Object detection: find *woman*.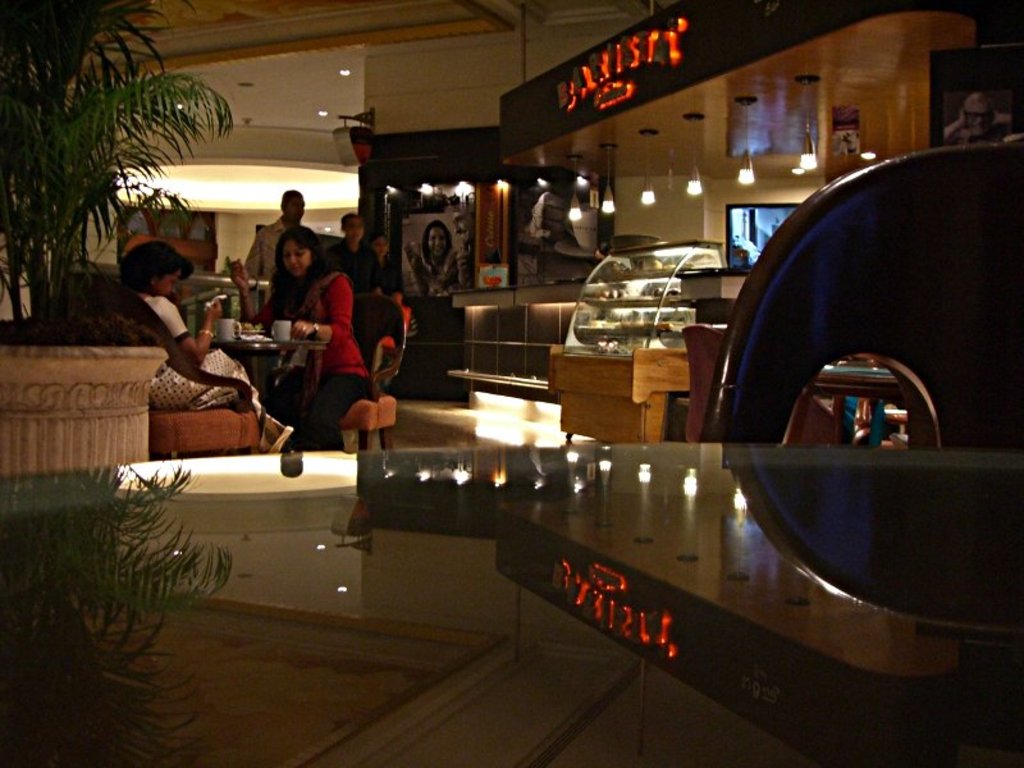
x1=116 y1=241 x2=287 y2=454.
